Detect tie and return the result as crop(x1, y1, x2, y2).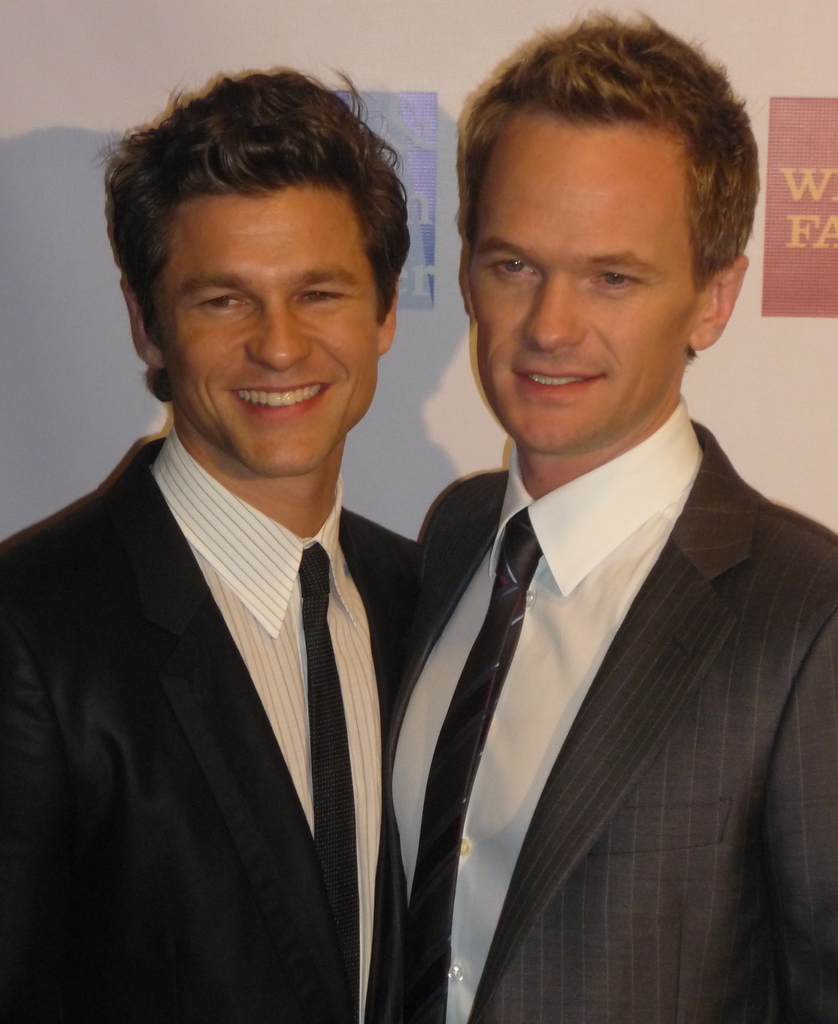
crop(401, 510, 544, 1018).
